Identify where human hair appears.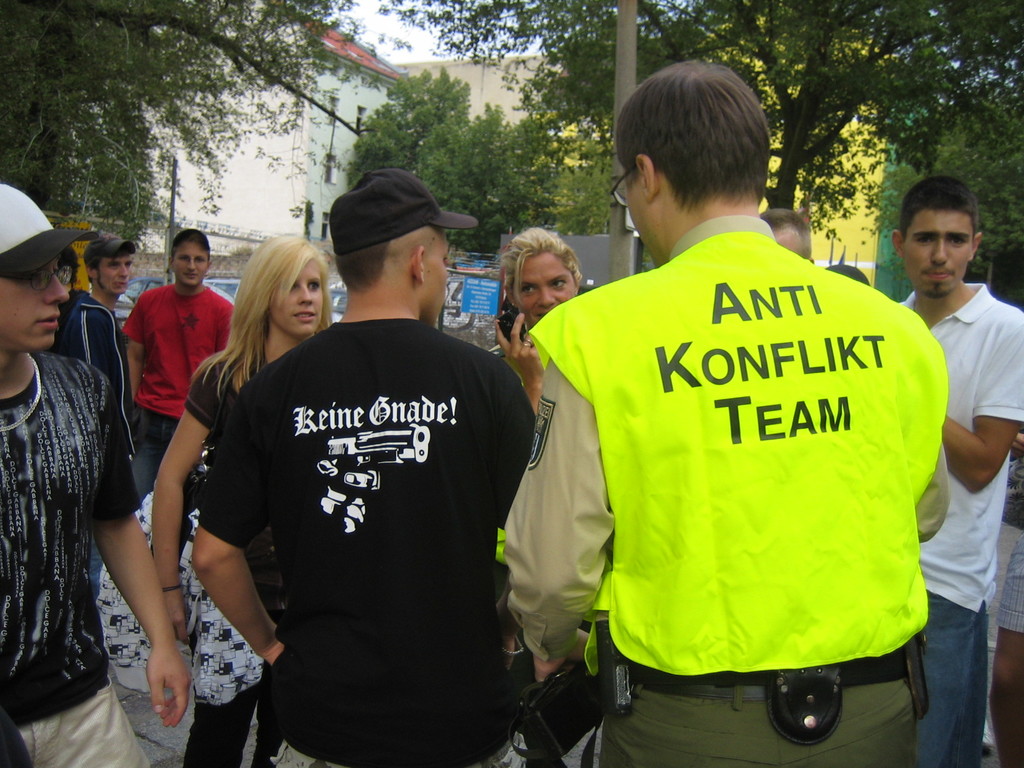
Appears at x1=759 y1=206 x2=810 y2=267.
